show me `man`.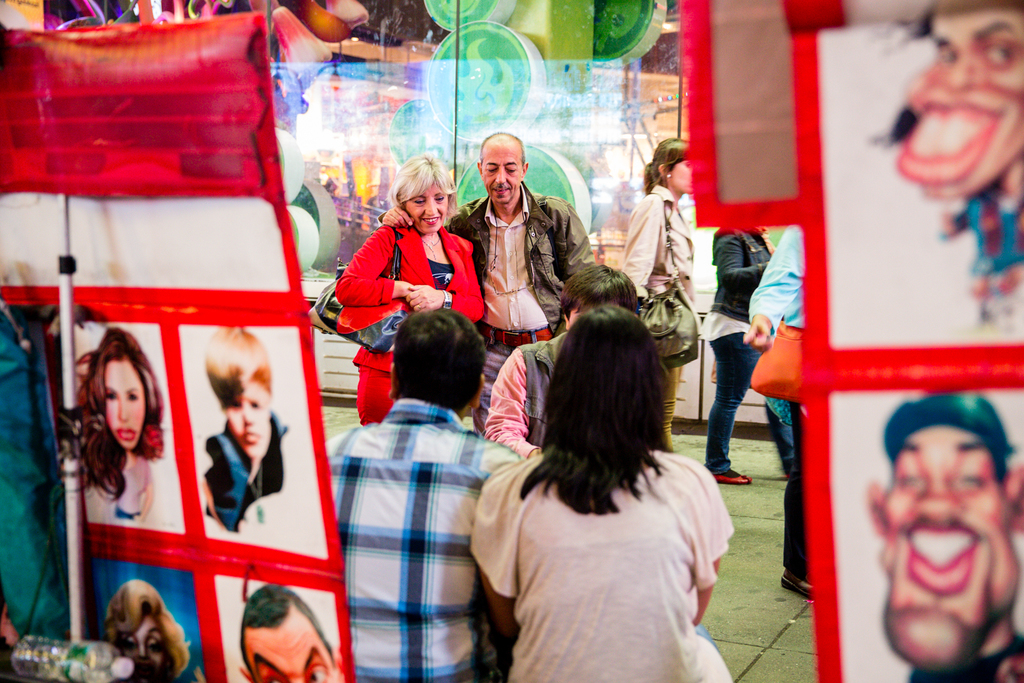
`man` is here: box(324, 307, 525, 682).
